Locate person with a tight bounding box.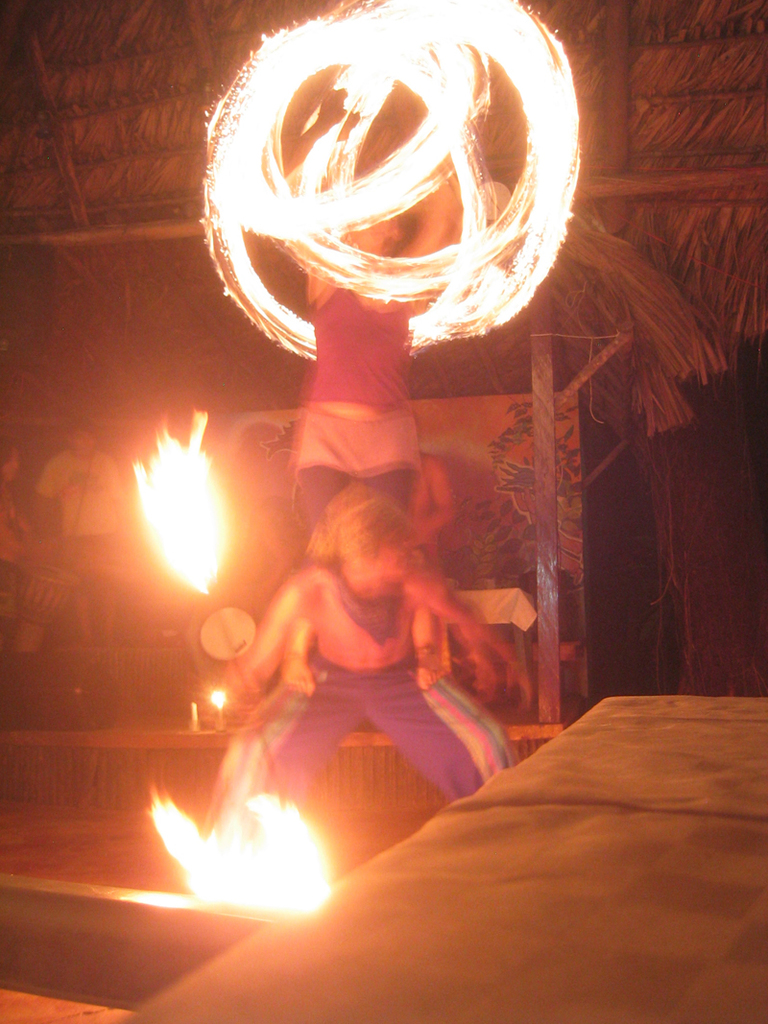
x1=37, y1=419, x2=137, y2=655.
